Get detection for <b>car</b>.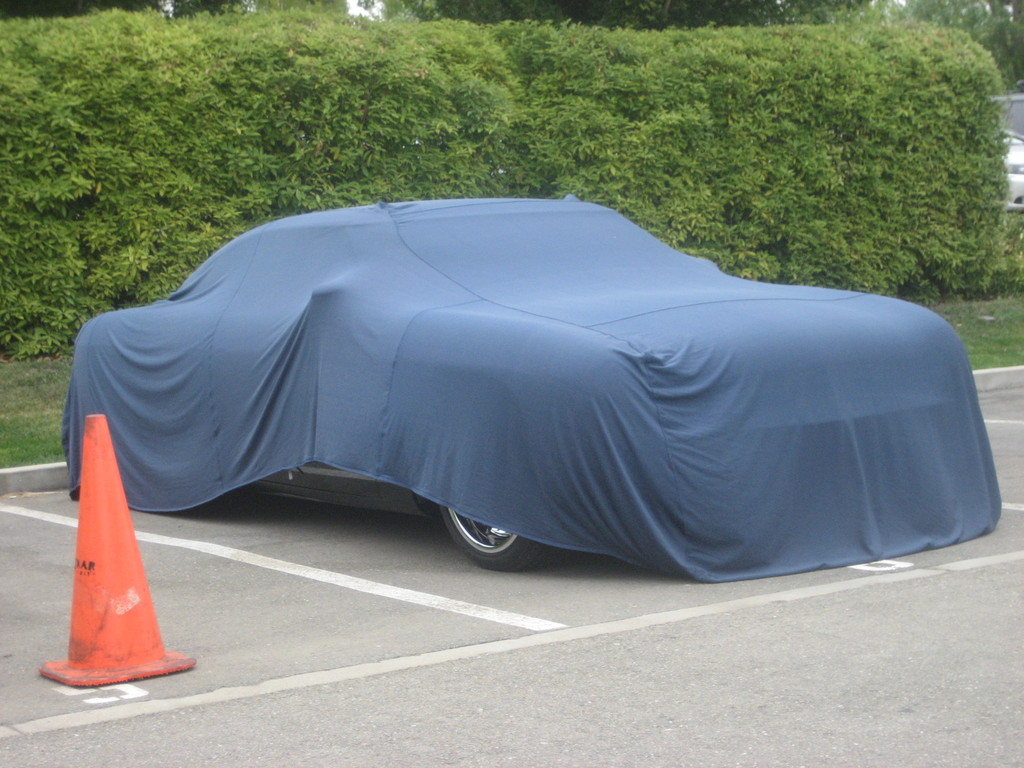
Detection: bbox(58, 196, 1002, 584).
